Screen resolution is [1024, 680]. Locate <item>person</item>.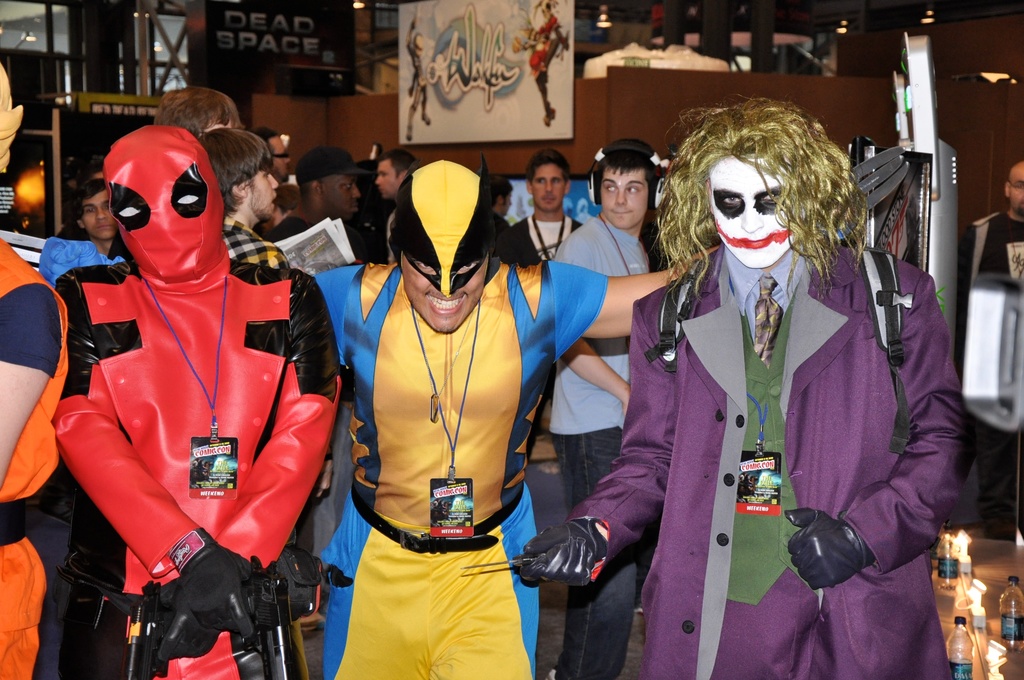
x1=544 y1=143 x2=671 y2=679.
